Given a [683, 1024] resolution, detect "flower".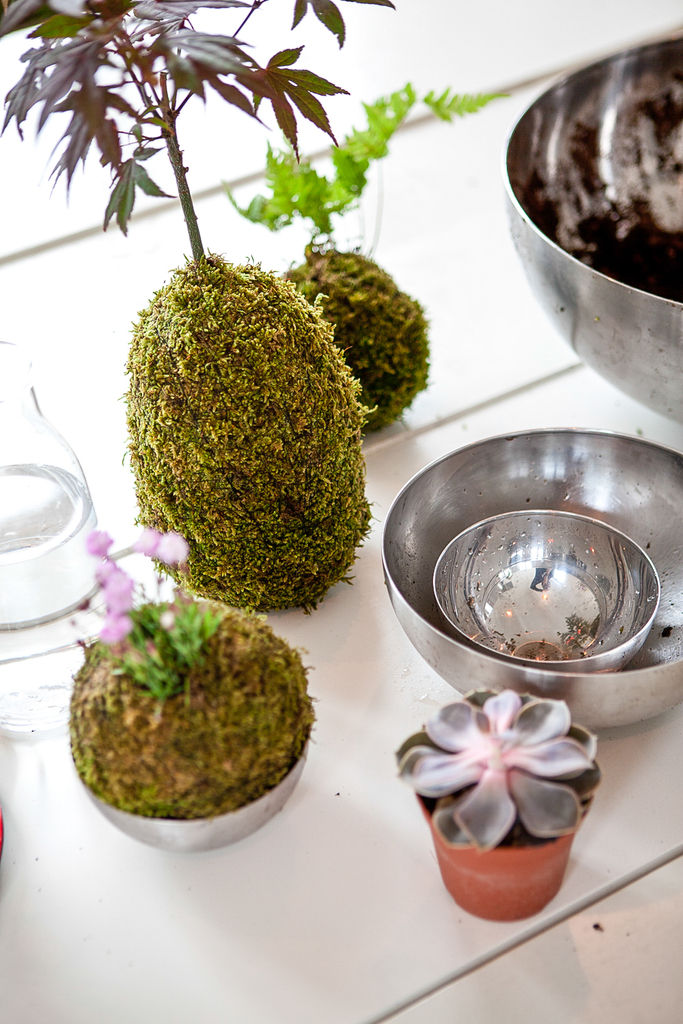
(391,690,600,846).
